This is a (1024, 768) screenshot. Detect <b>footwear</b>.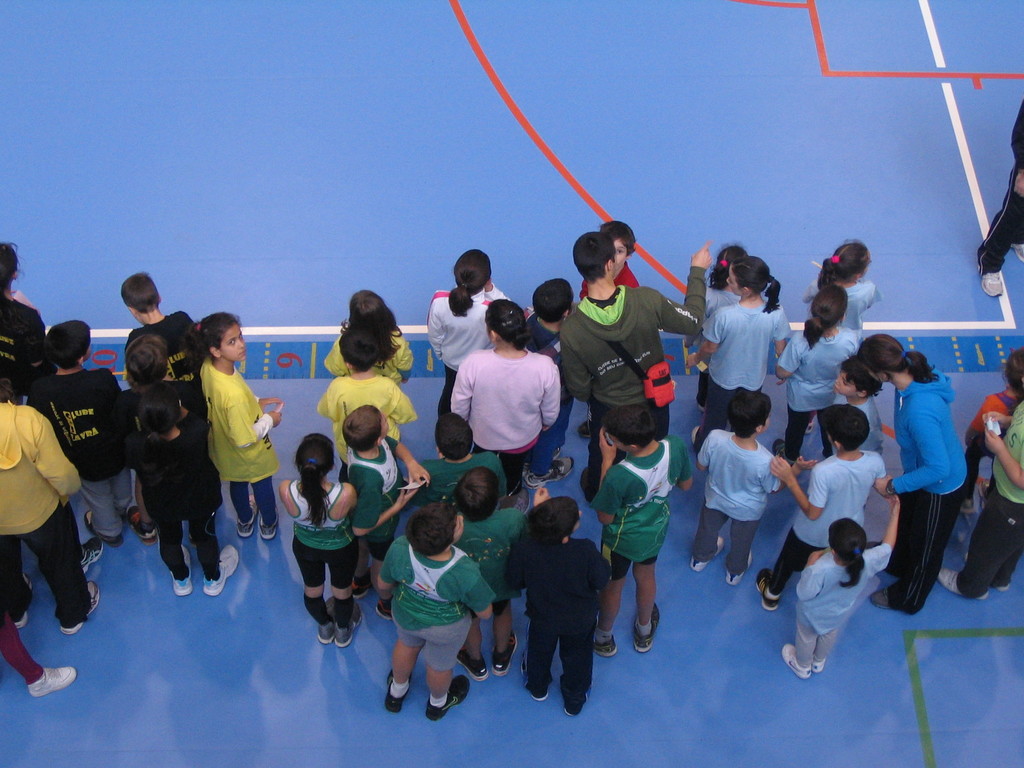
Rect(756, 566, 778, 612).
